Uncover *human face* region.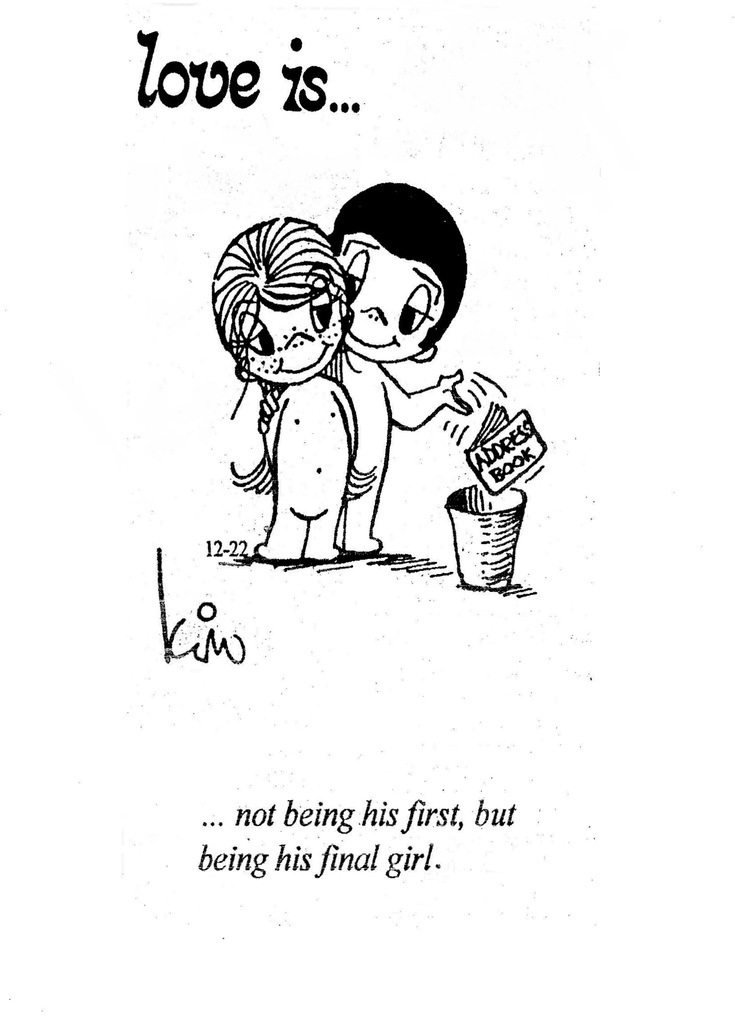
Uncovered: 246/306/348/386.
